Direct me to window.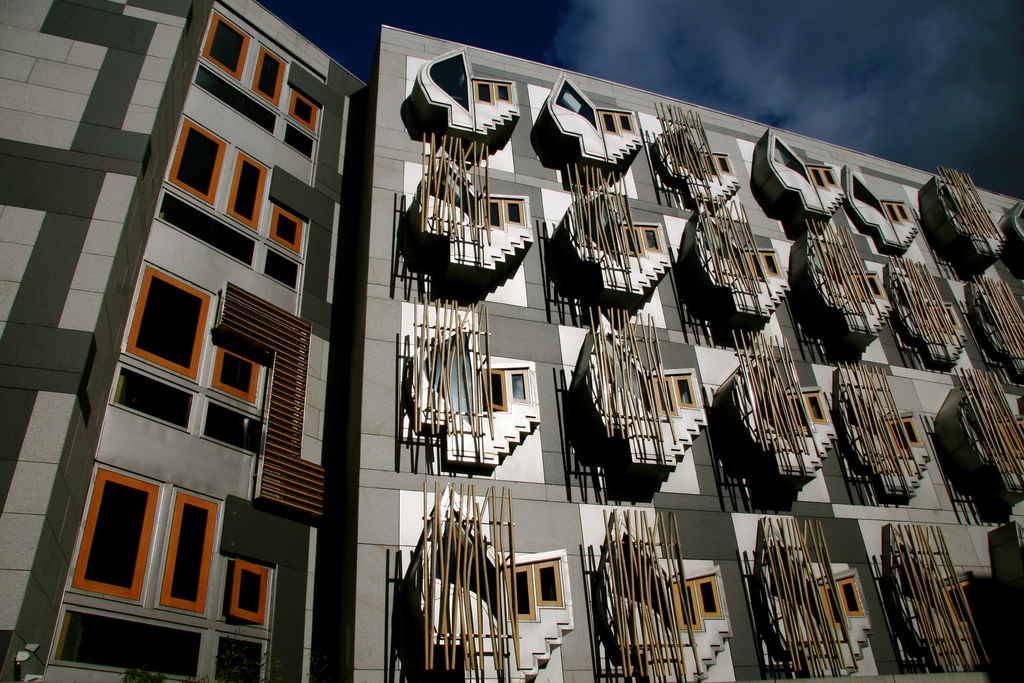
Direction: x1=781, y1=386, x2=827, y2=435.
